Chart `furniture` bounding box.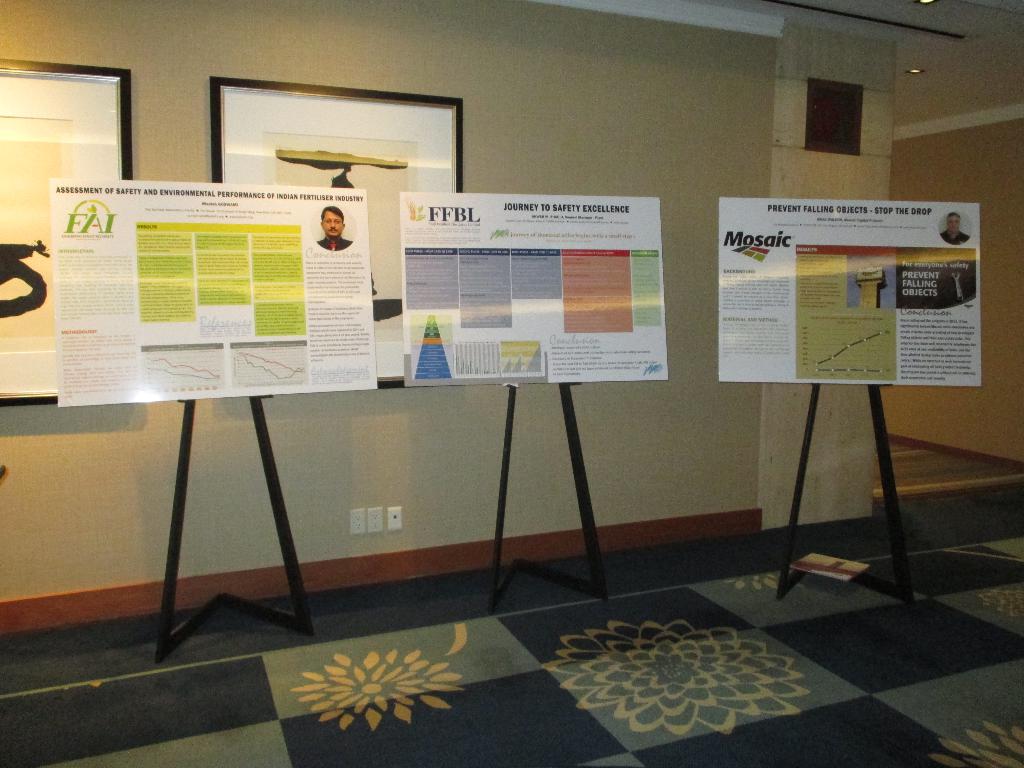
Charted: bbox=[494, 381, 611, 612].
